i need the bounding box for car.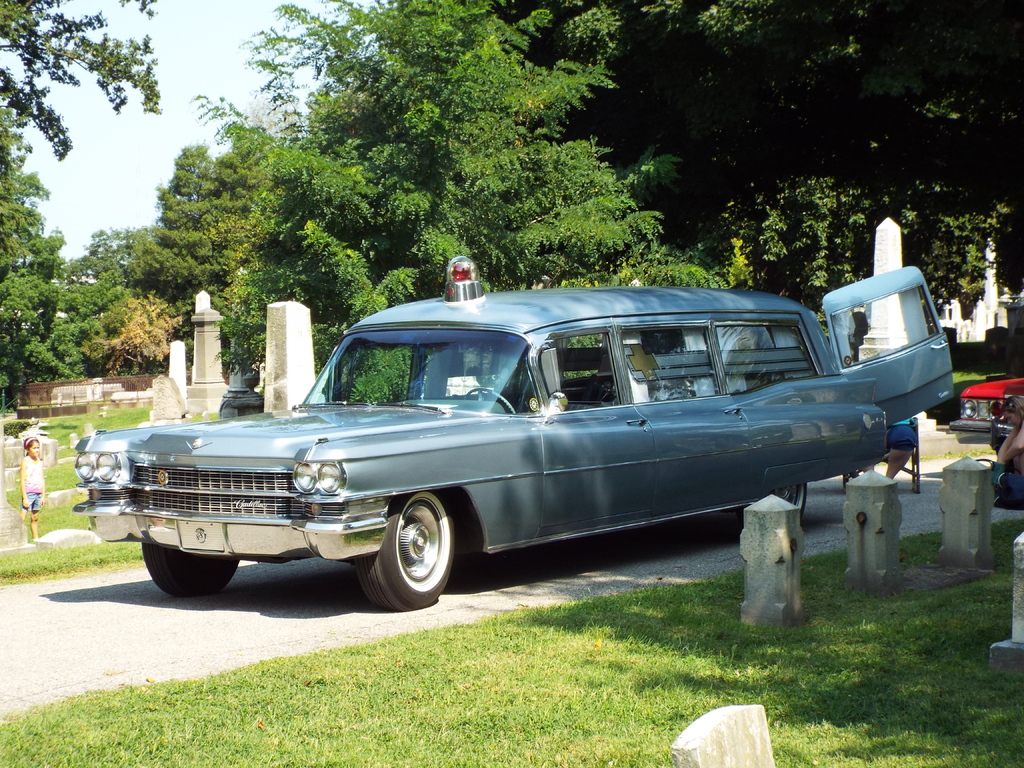
Here it is: Rect(946, 371, 1023, 454).
